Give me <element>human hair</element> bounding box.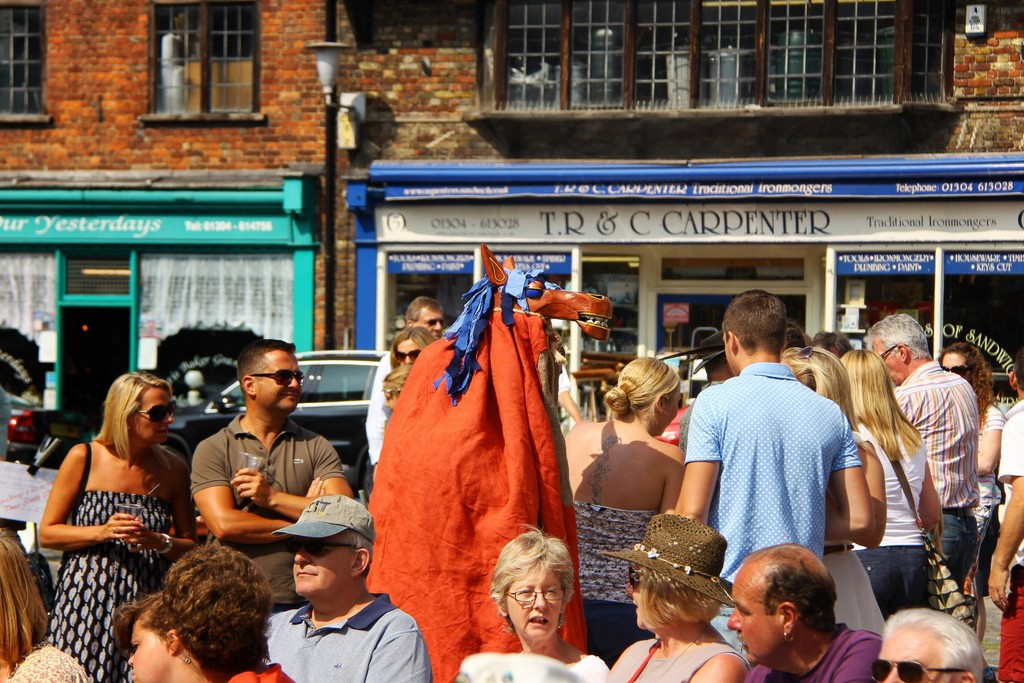
l=91, t=373, r=176, b=478.
